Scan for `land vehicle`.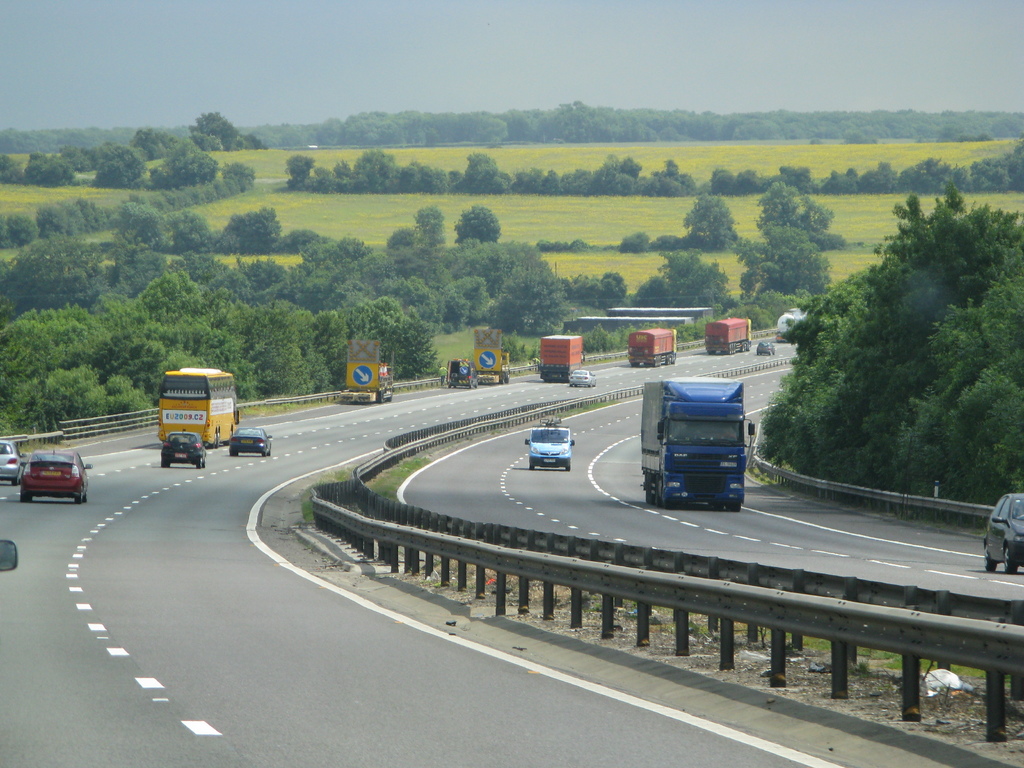
Scan result: 0,537,19,577.
